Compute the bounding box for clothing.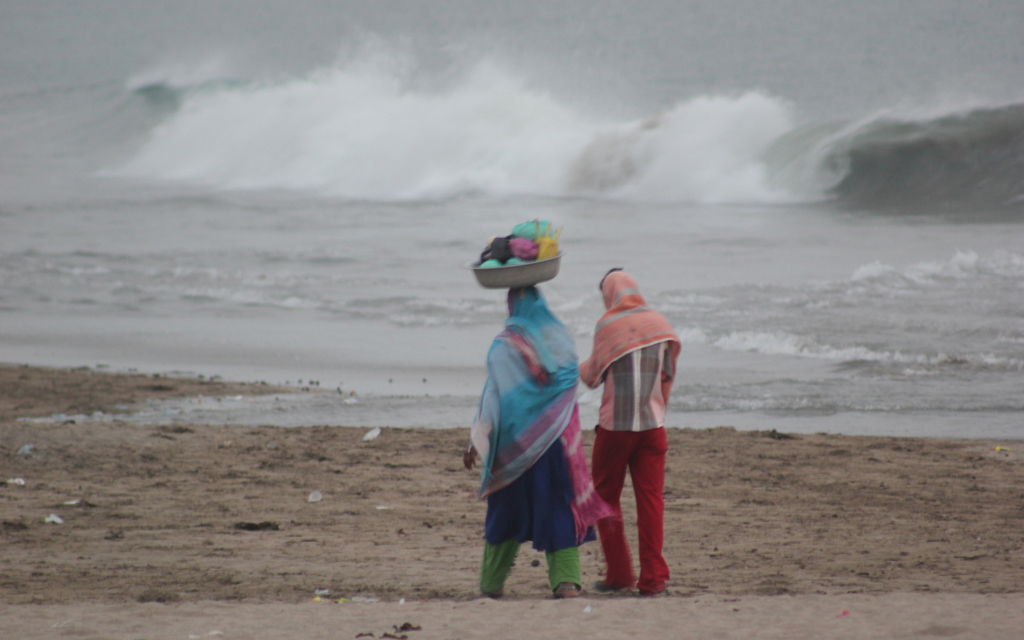
rect(462, 284, 592, 594).
